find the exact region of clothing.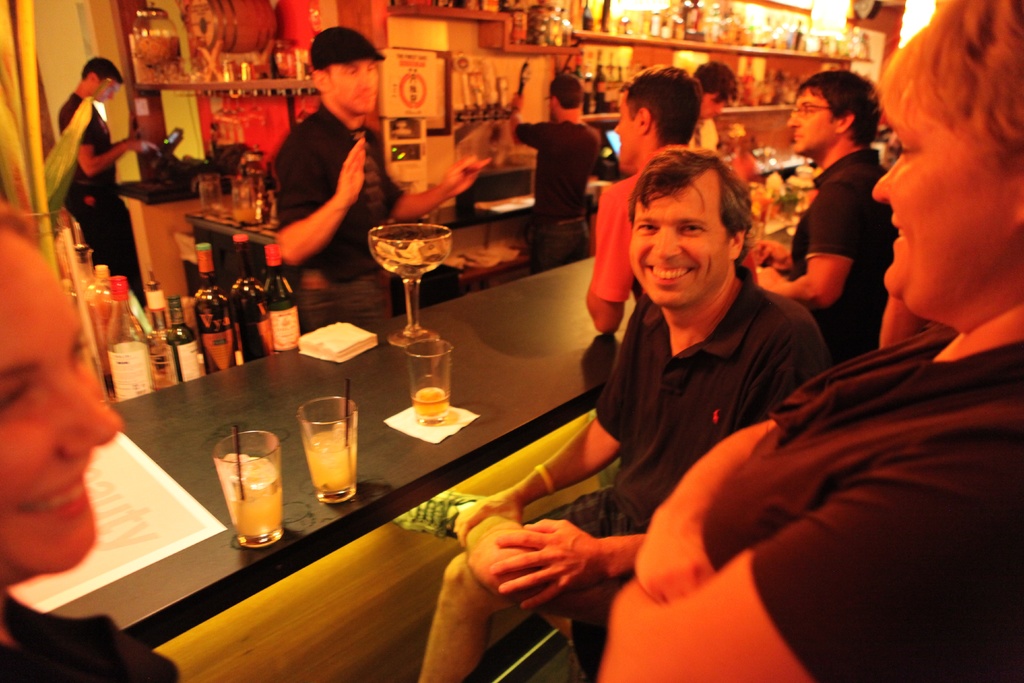
Exact region: [x1=783, y1=145, x2=899, y2=364].
